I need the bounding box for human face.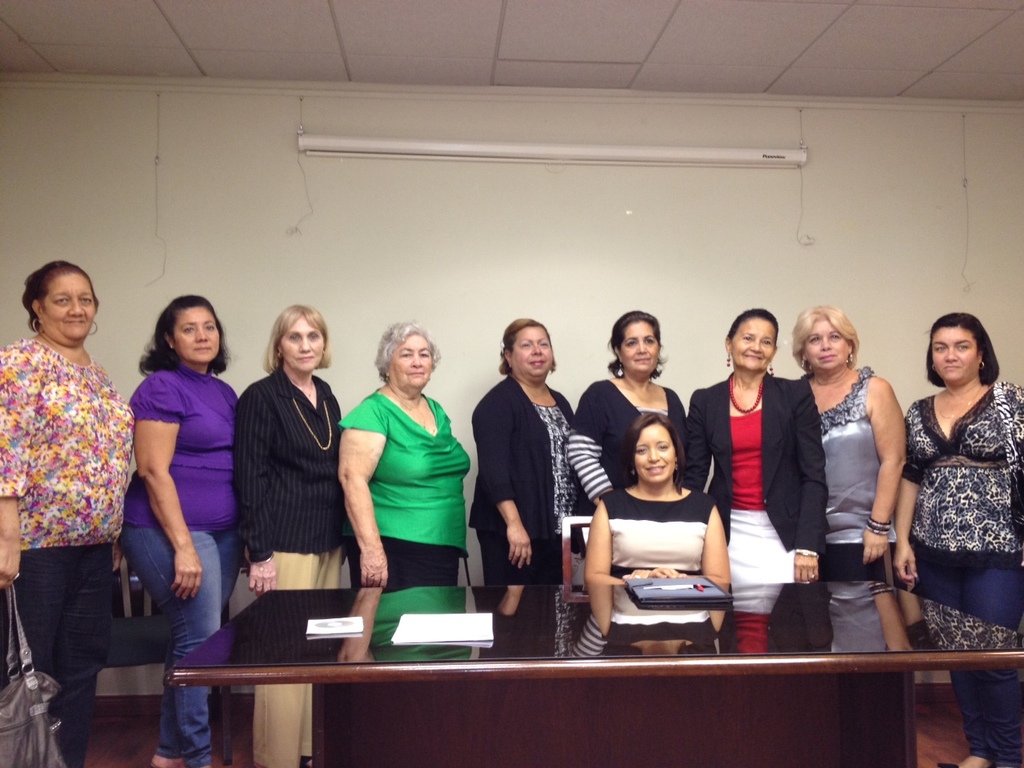
Here it is: bbox=(41, 271, 98, 346).
